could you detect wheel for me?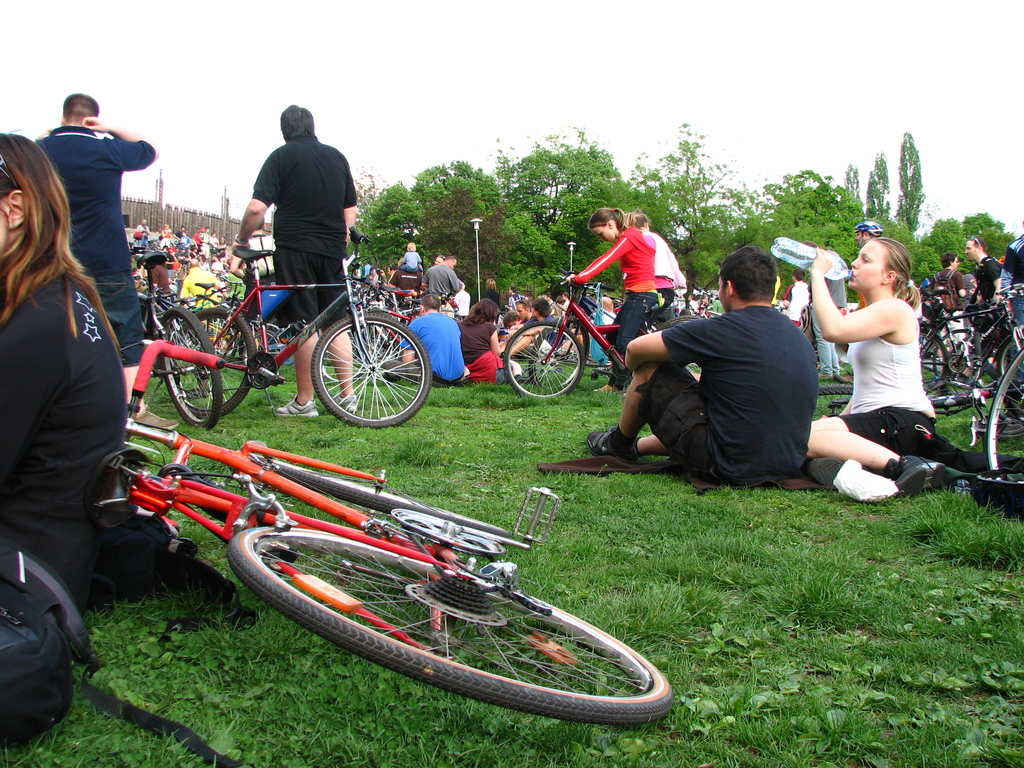
Detection result: crop(154, 305, 224, 431).
